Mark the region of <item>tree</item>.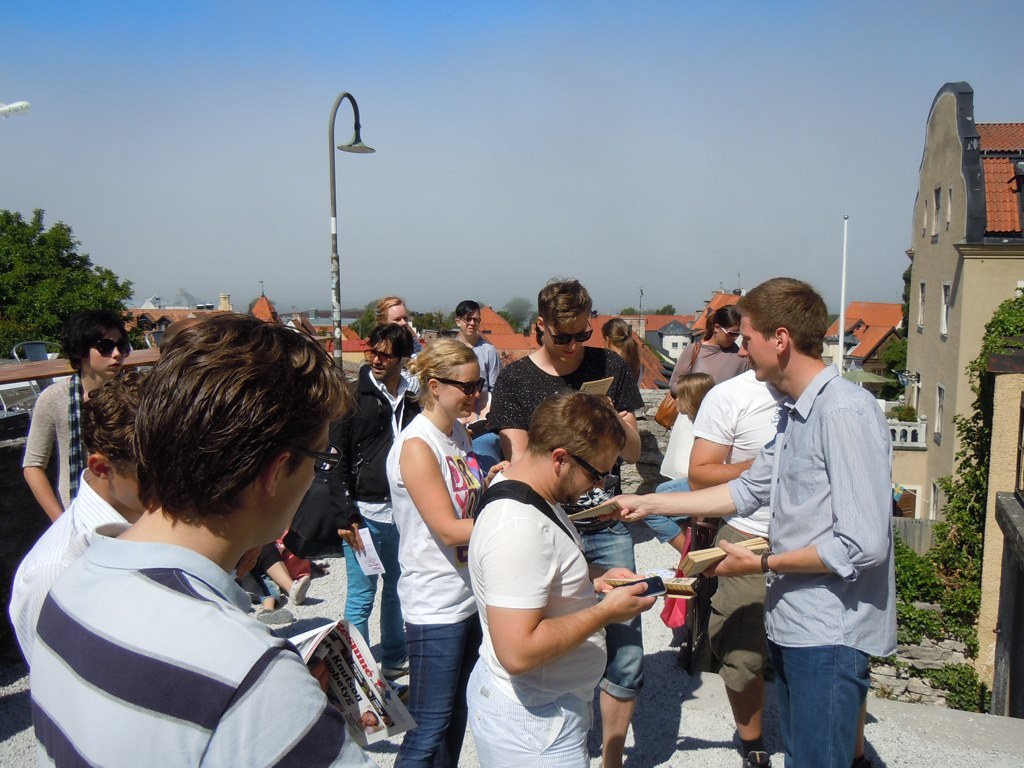
Region: crop(658, 306, 673, 309).
